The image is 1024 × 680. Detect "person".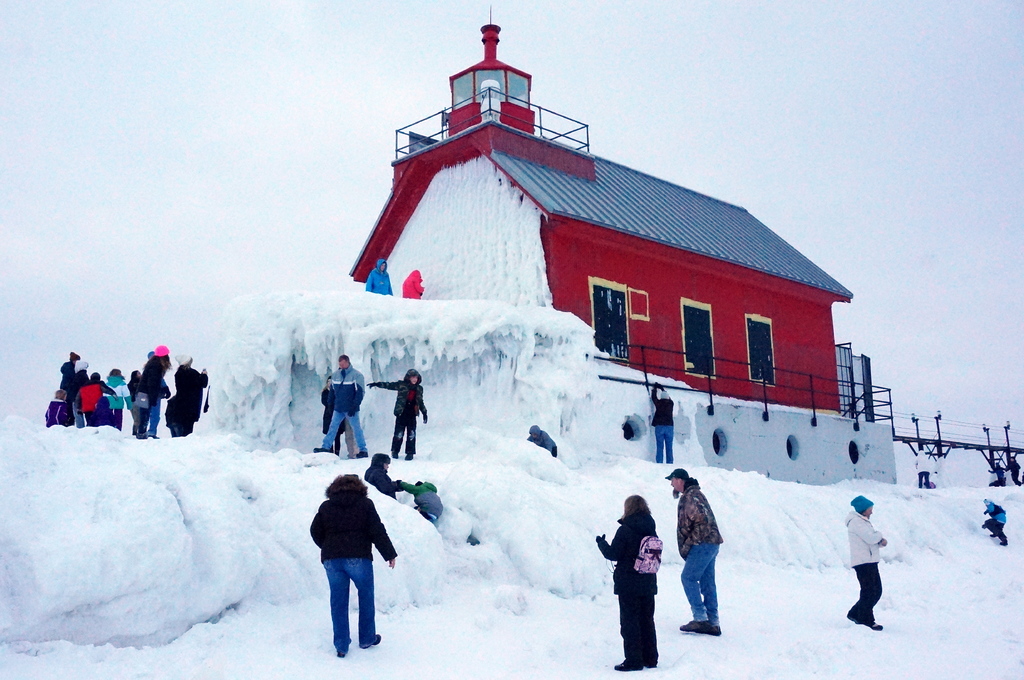
Detection: l=981, t=500, r=1007, b=544.
